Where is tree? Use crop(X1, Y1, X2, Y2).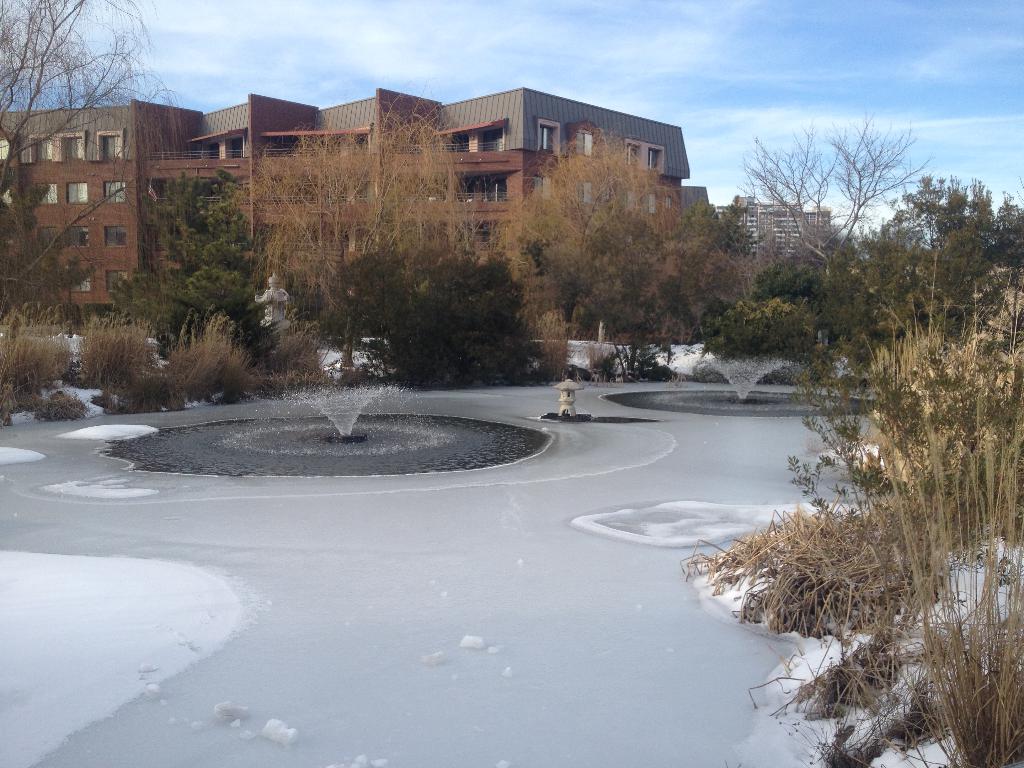
crop(4, 185, 95, 312).
